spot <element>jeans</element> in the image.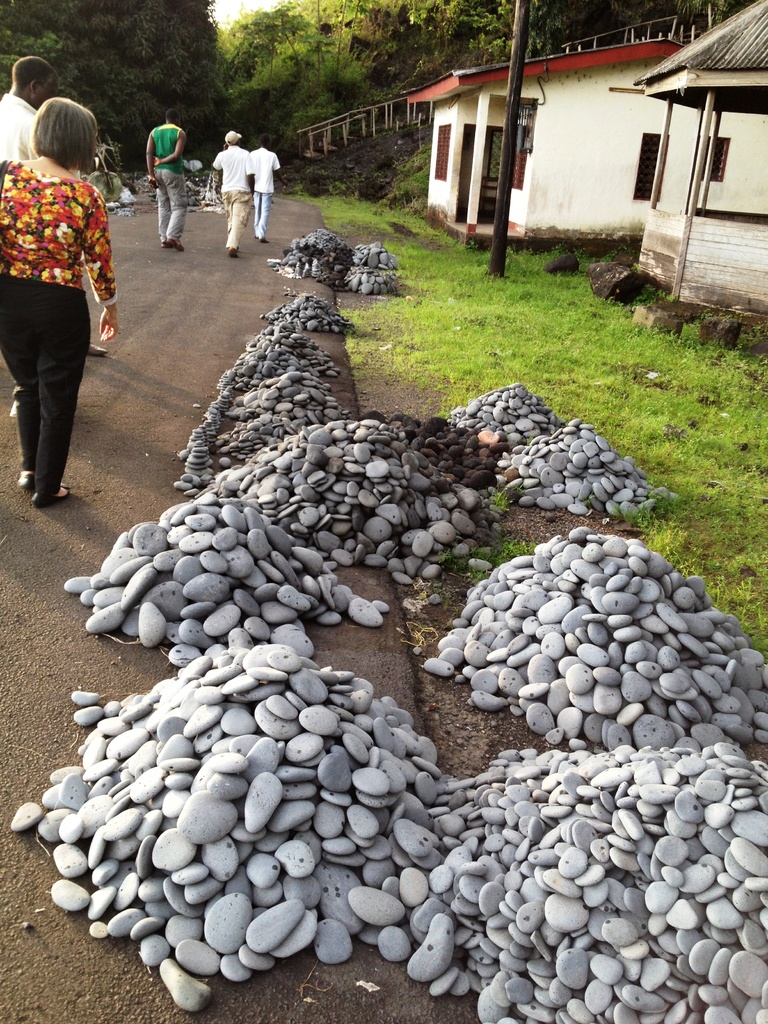
<element>jeans</element> found at (x1=147, y1=172, x2=181, y2=250).
